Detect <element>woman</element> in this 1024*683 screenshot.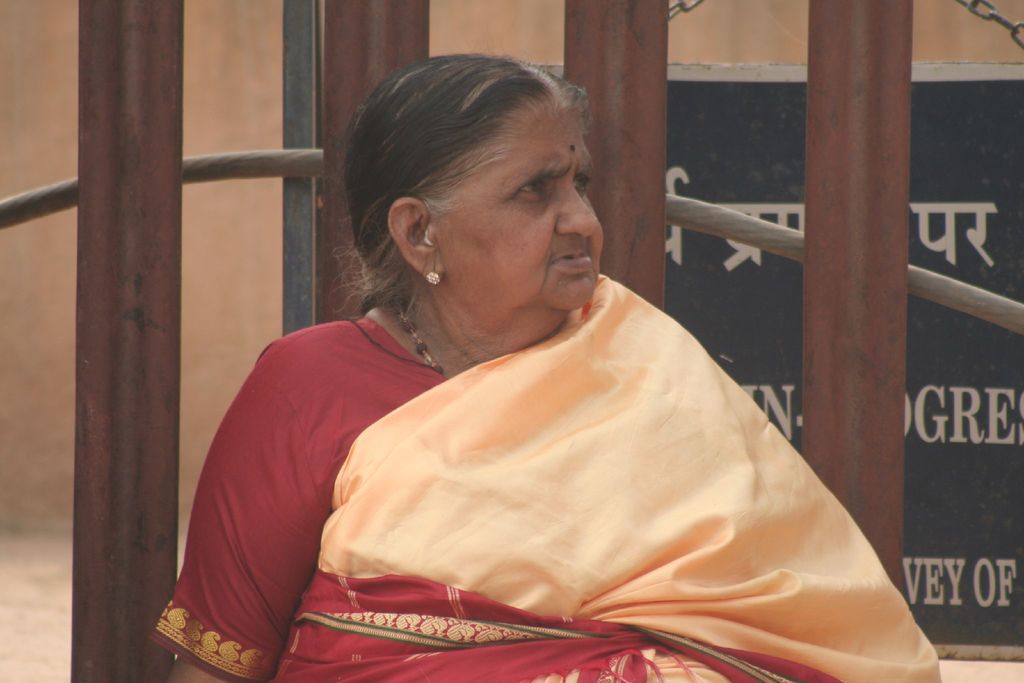
Detection: locate(161, 74, 911, 675).
